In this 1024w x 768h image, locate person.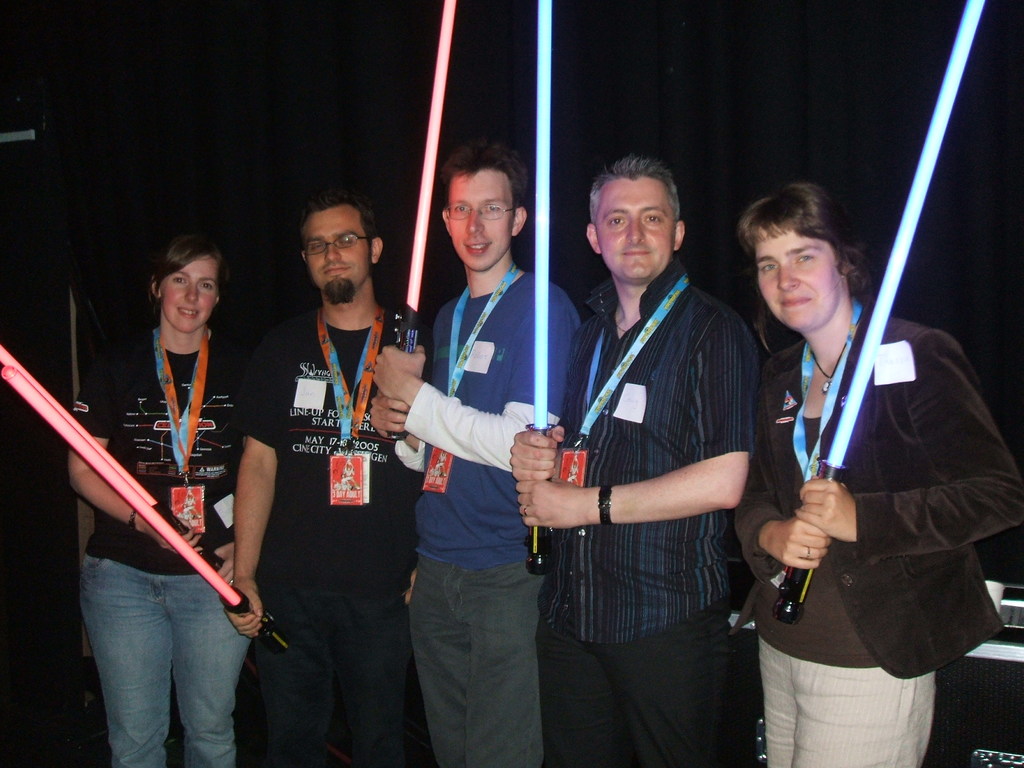
Bounding box: pyautogui.locateOnScreen(513, 158, 765, 766).
